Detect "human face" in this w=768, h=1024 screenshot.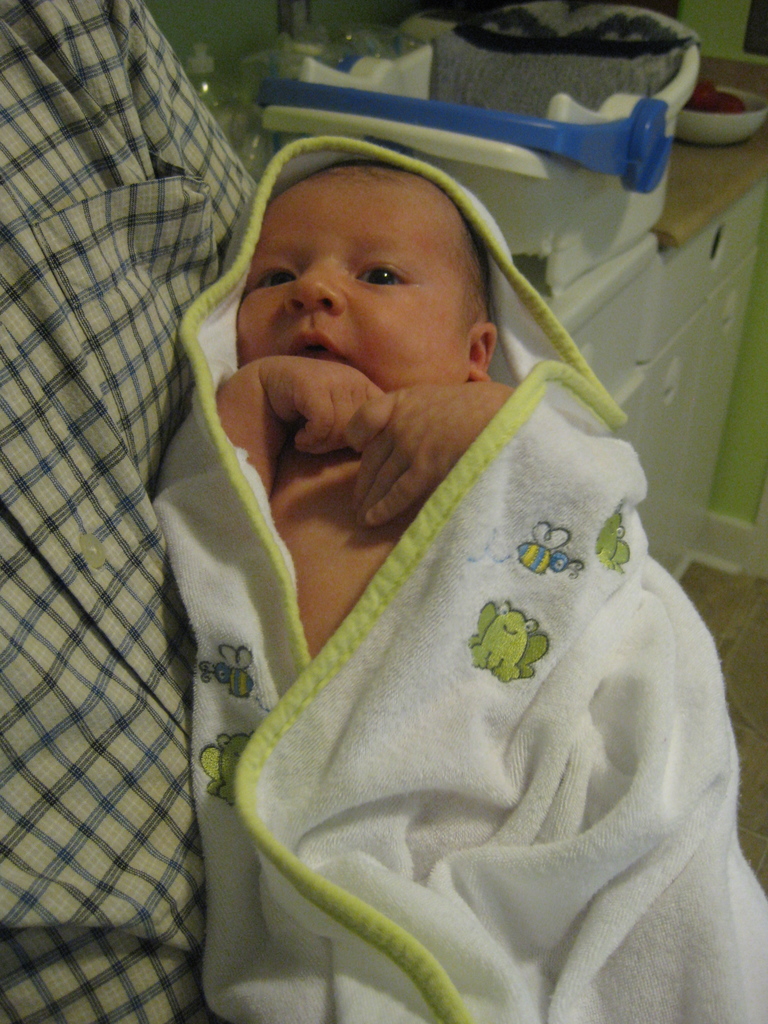
Detection: select_region(237, 187, 474, 390).
